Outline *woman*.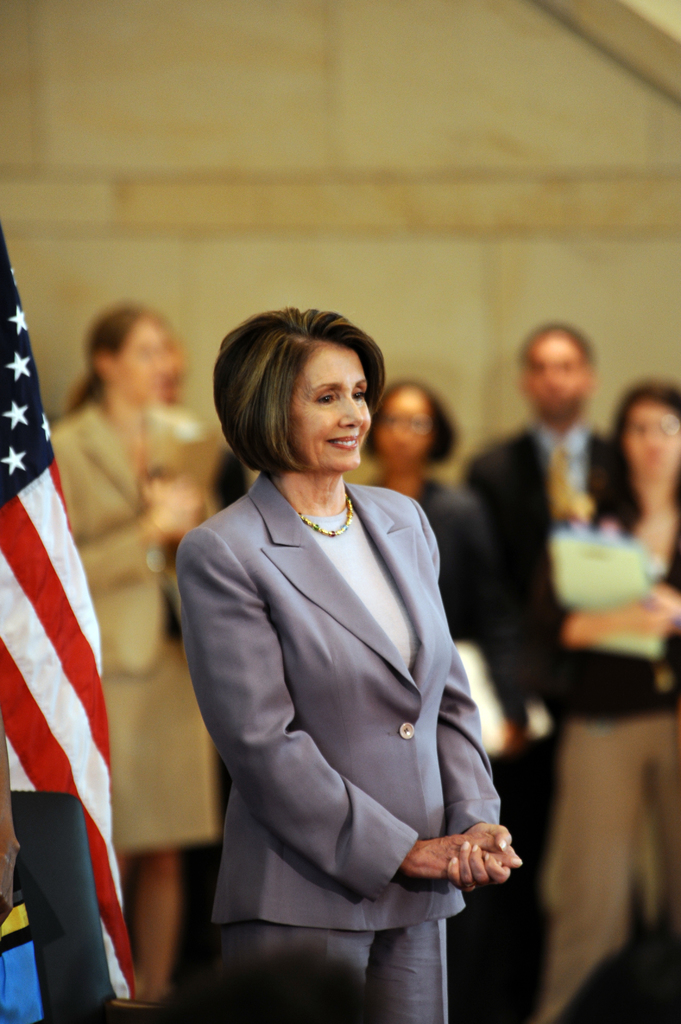
Outline: locate(178, 302, 545, 1023).
